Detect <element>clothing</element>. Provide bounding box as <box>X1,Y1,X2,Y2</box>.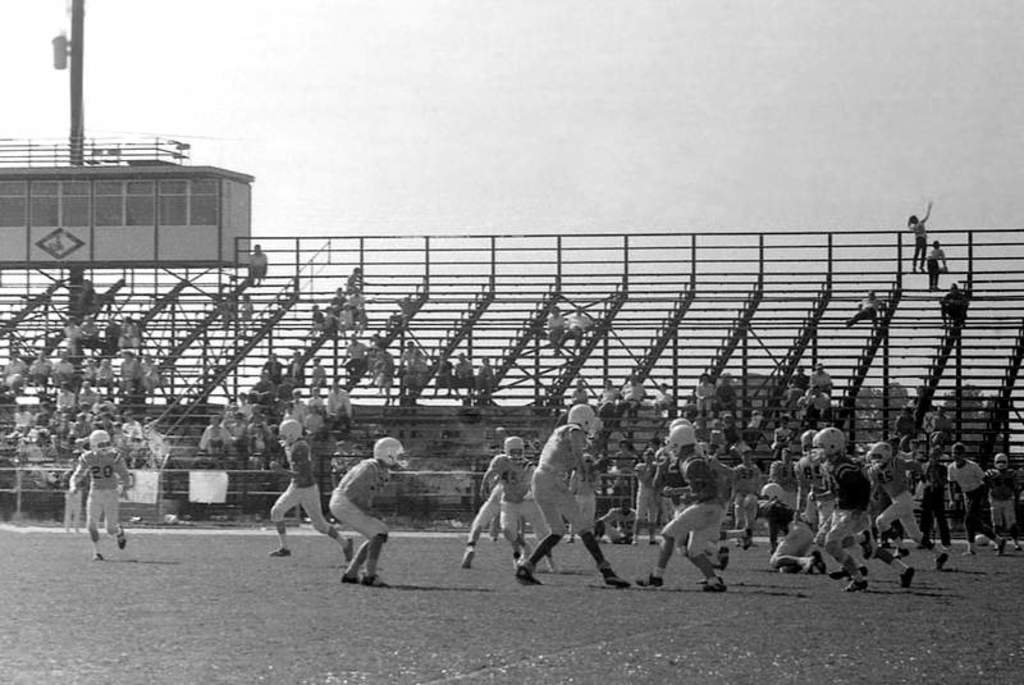
<box>950,453,979,530</box>.
